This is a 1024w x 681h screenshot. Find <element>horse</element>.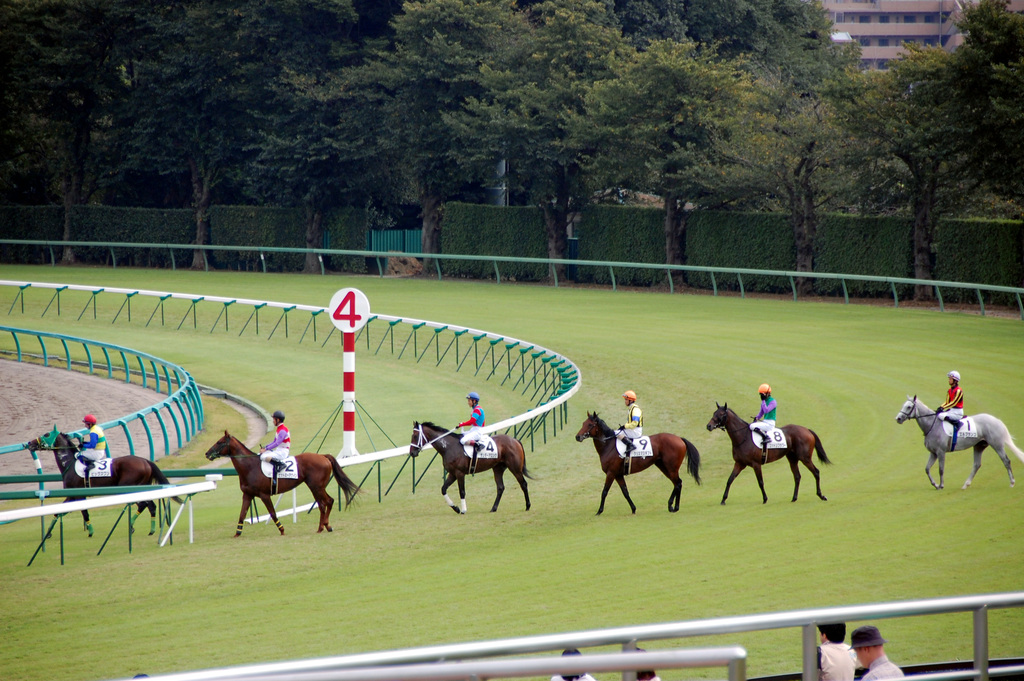
Bounding box: region(572, 409, 705, 510).
